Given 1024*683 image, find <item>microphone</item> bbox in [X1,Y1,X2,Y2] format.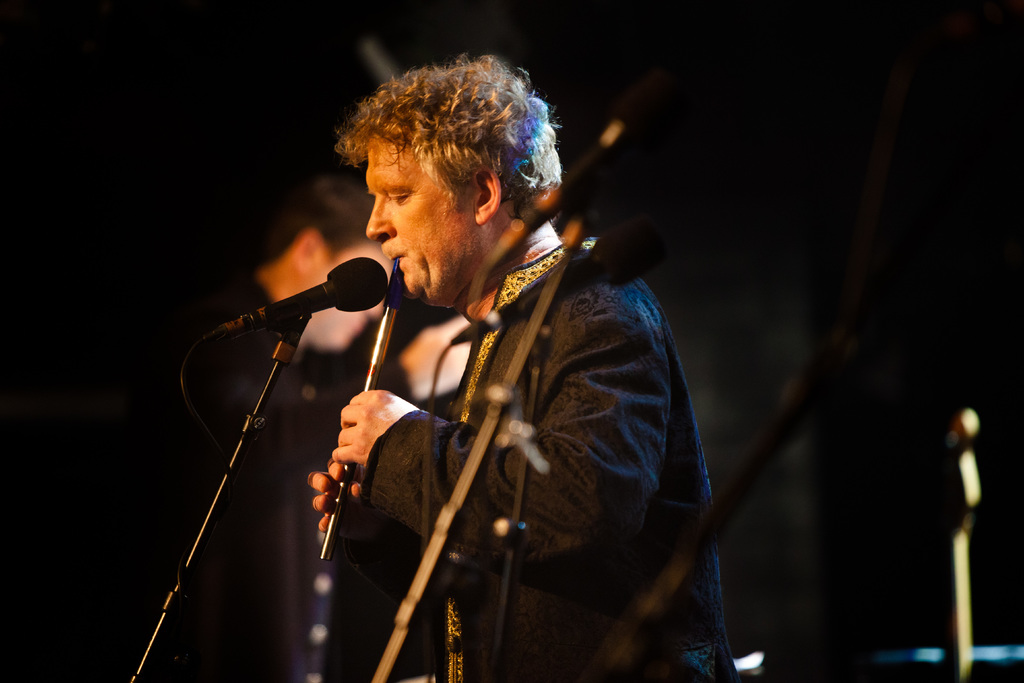
[199,257,396,363].
